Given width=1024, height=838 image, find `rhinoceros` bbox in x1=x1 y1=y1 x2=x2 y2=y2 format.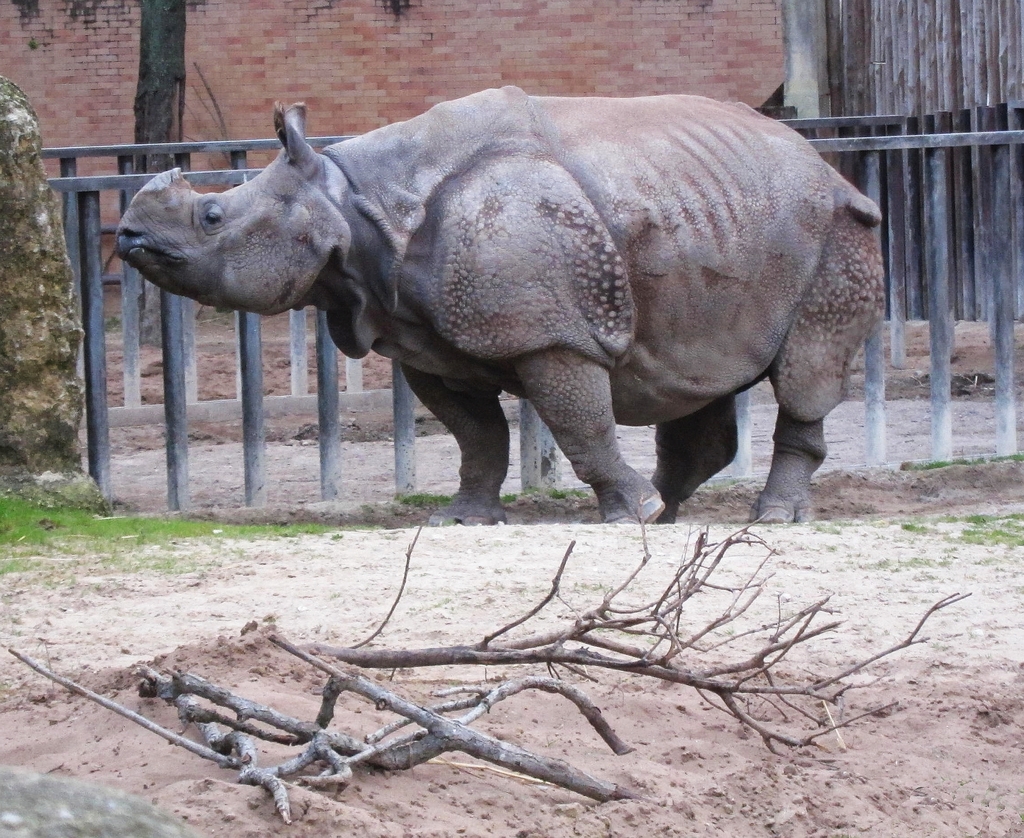
x1=104 y1=83 x2=890 y2=538.
